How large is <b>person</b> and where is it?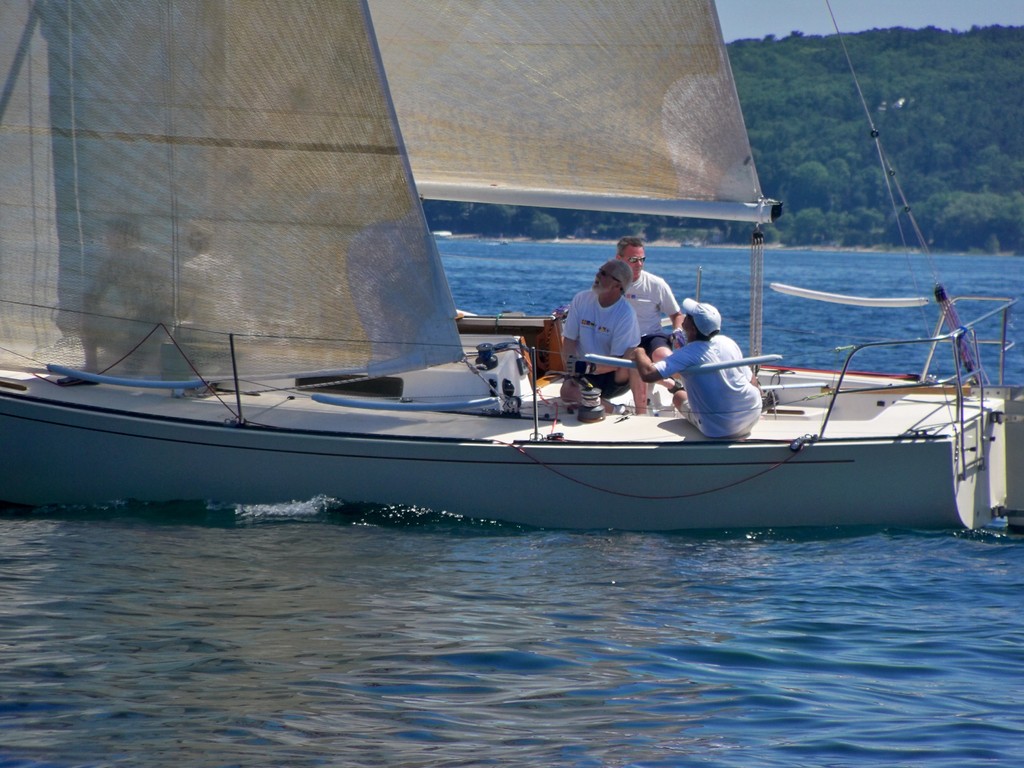
Bounding box: 75,209,183,376.
